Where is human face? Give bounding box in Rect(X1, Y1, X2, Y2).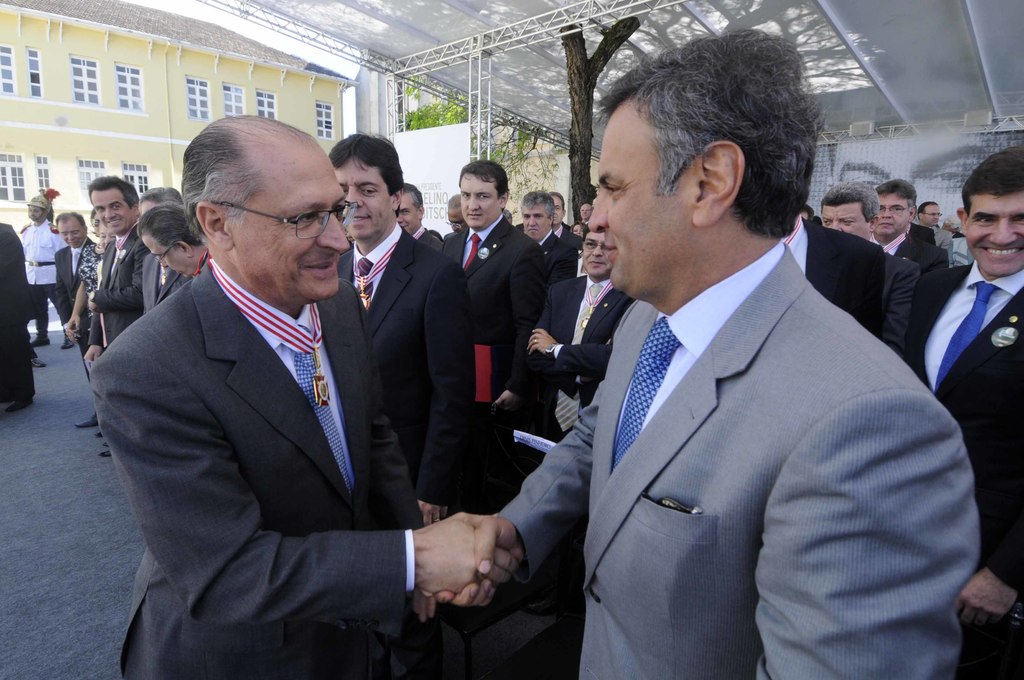
Rect(137, 231, 186, 273).
